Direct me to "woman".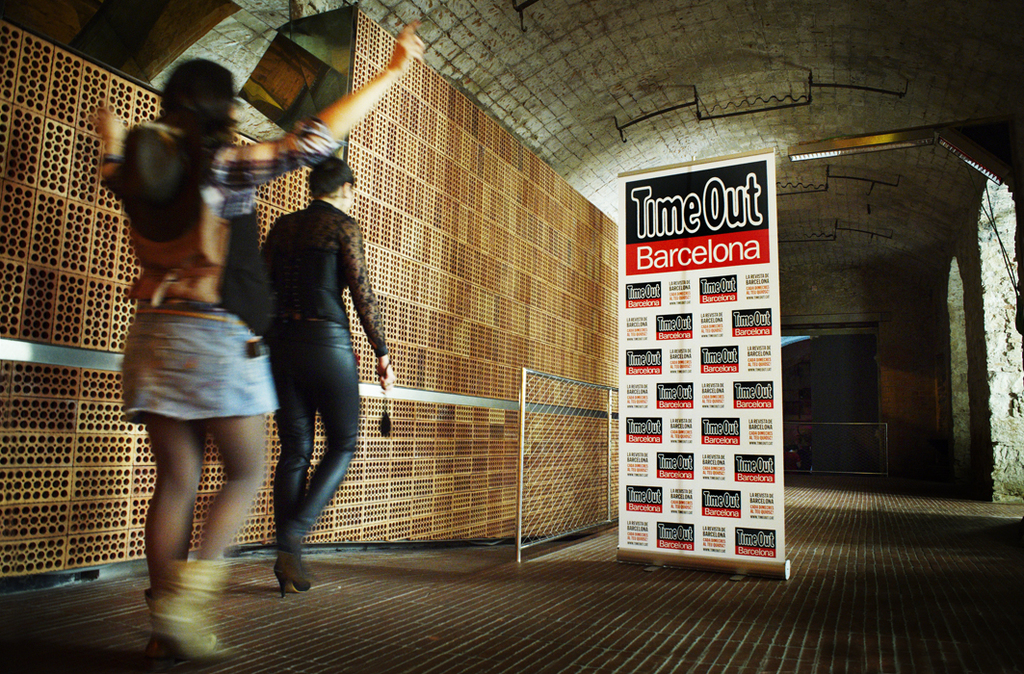
Direction: {"left": 87, "top": 18, "right": 428, "bottom": 665}.
